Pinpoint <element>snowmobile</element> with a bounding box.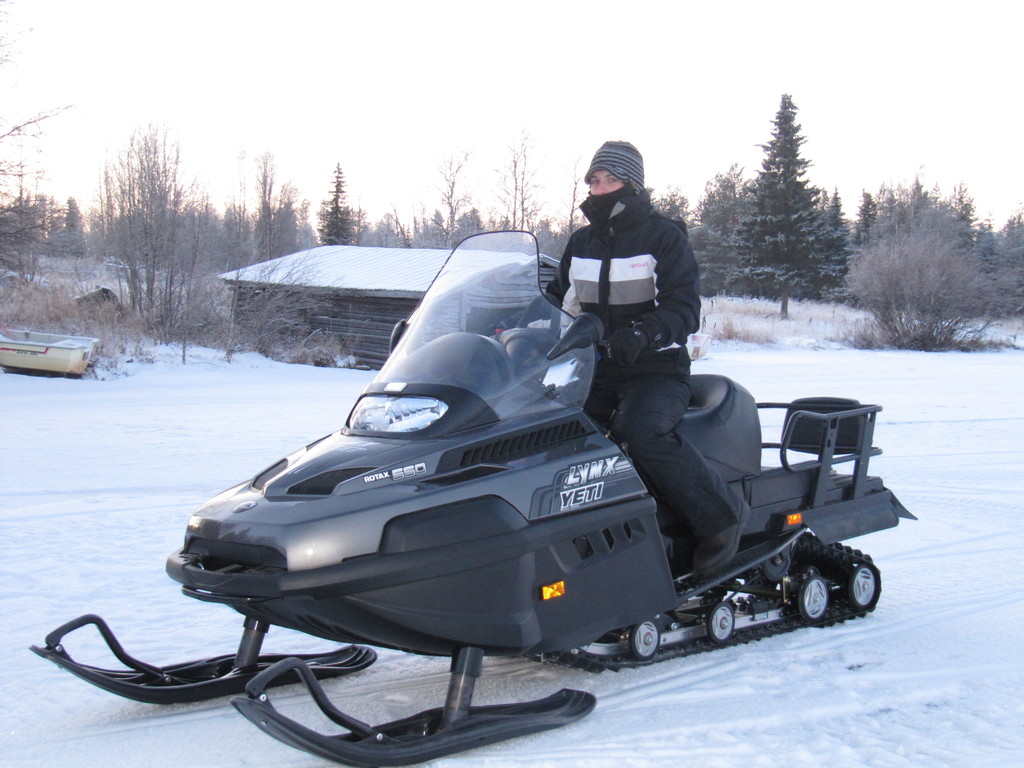
[left=27, top=227, right=916, bottom=767].
